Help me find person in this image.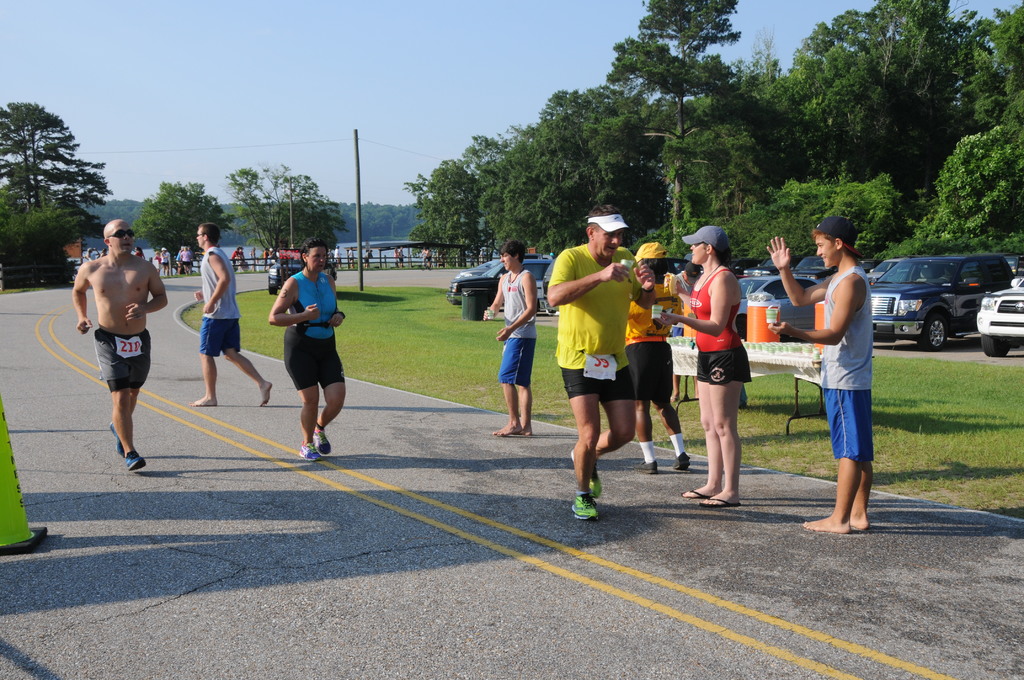
Found it: <box>767,215,874,535</box>.
